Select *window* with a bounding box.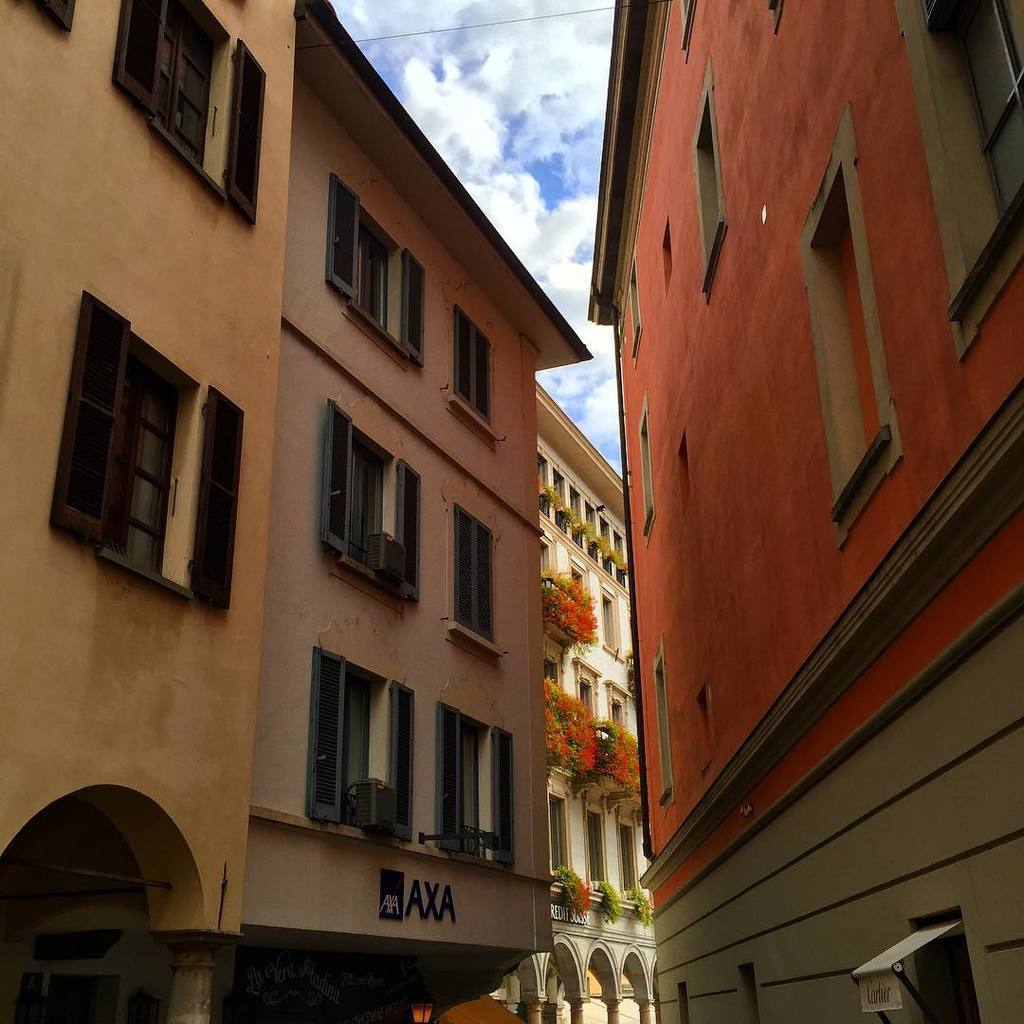
[123,0,274,229].
